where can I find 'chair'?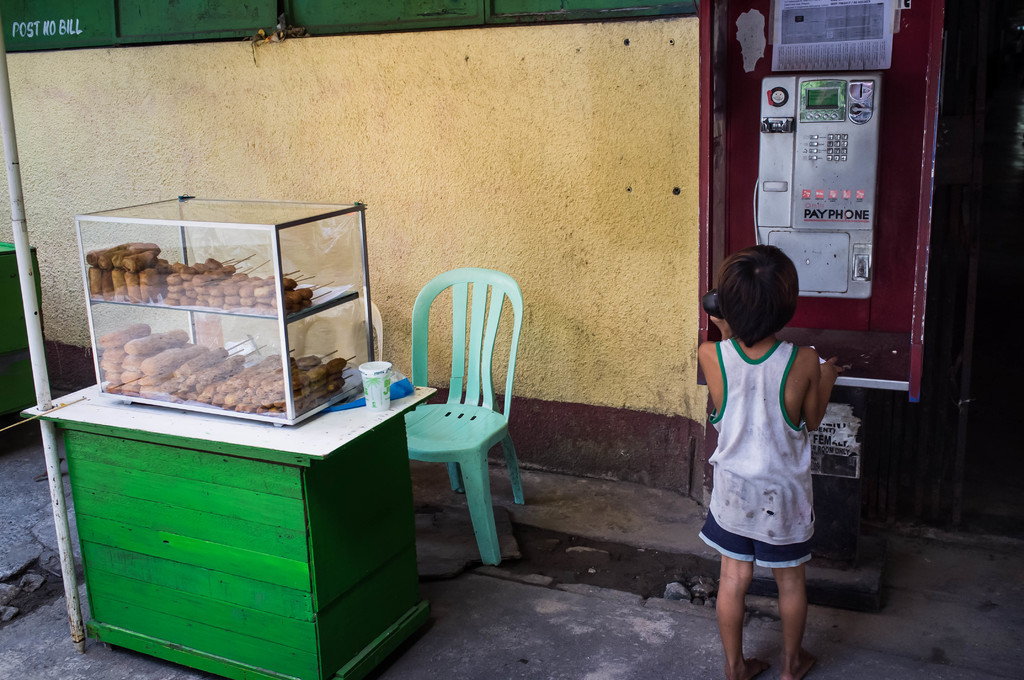
You can find it at [left=389, top=259, right=538, bottom=605].
